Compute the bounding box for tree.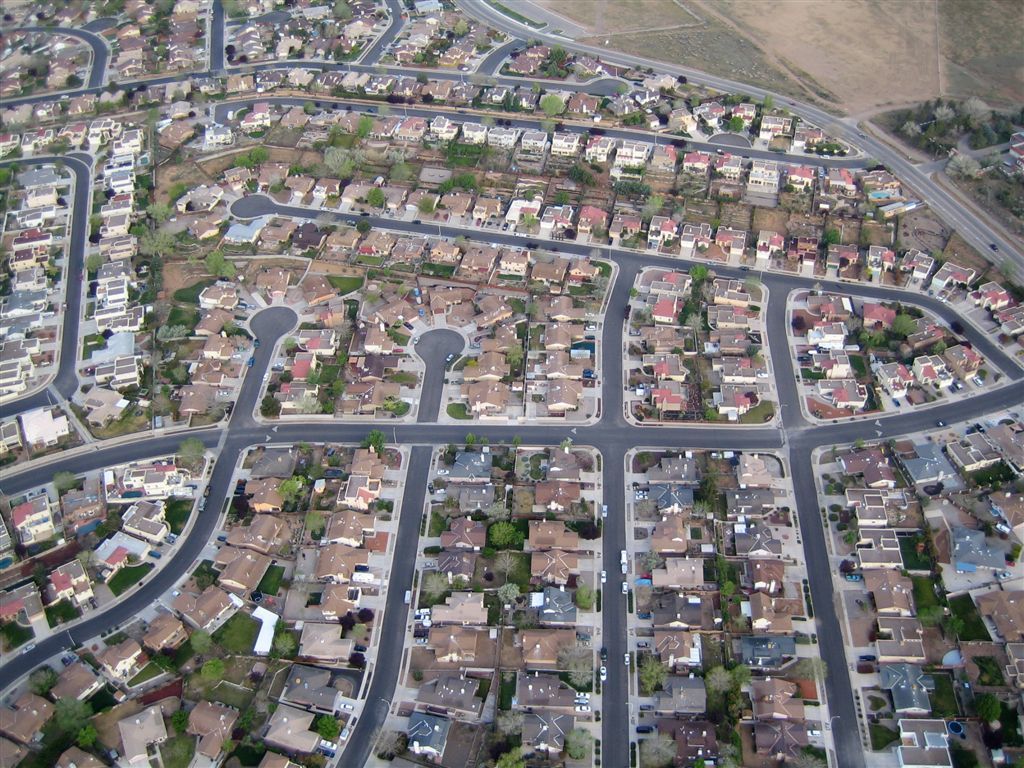
{"left": 44, "top": 139, "right": 64, "bottom": 157}.
